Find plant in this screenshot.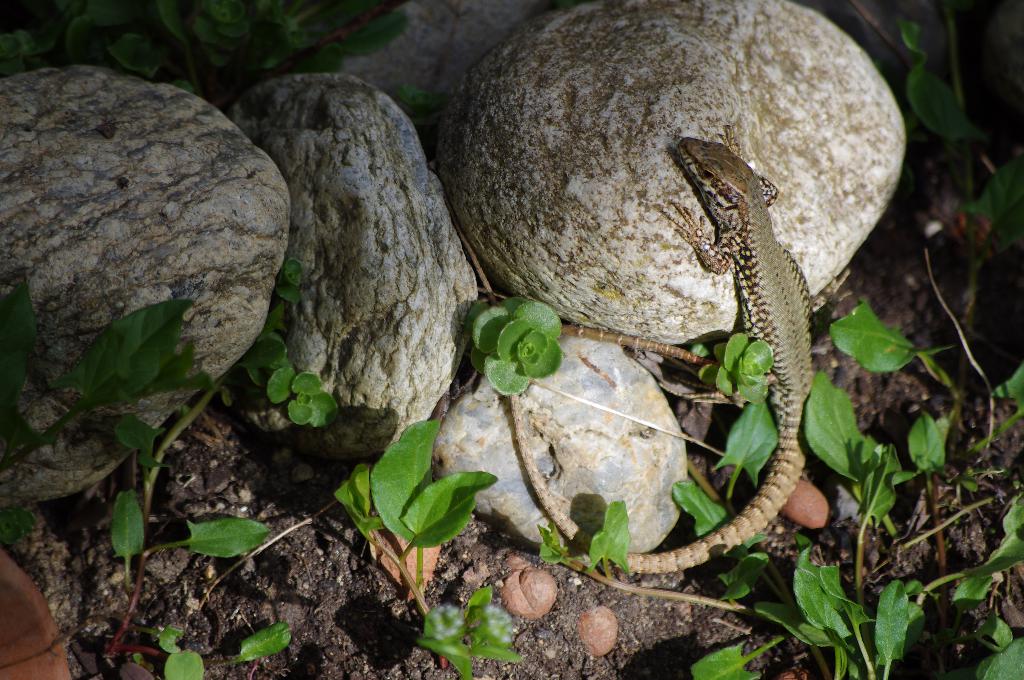
The bounding box for plant is l=0, t=285, r=209, b=550.
